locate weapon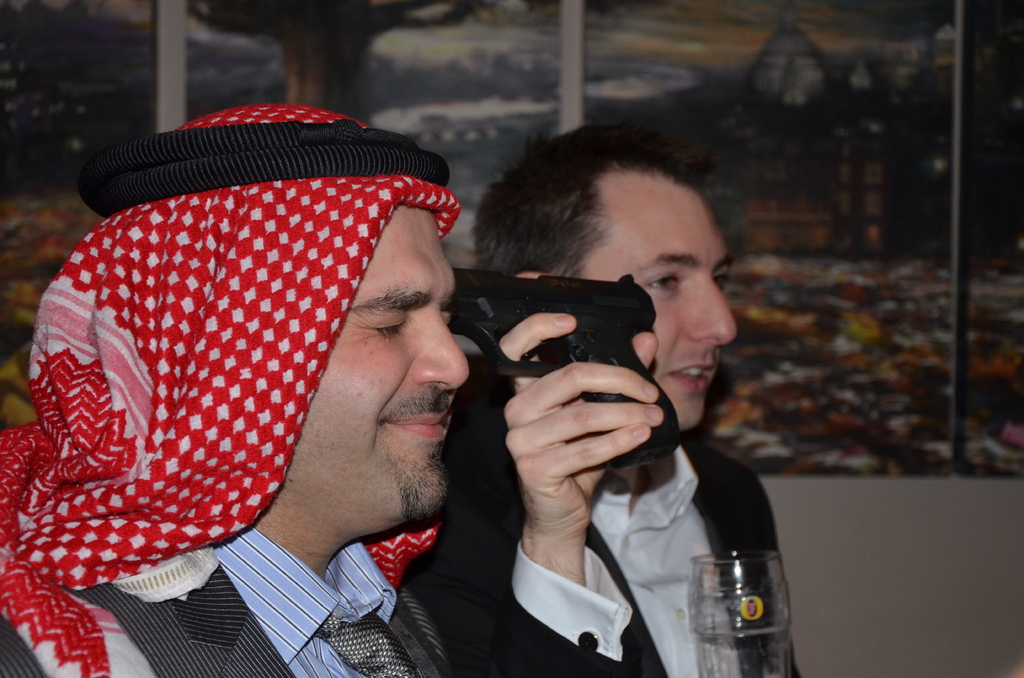
447 268 678 465
